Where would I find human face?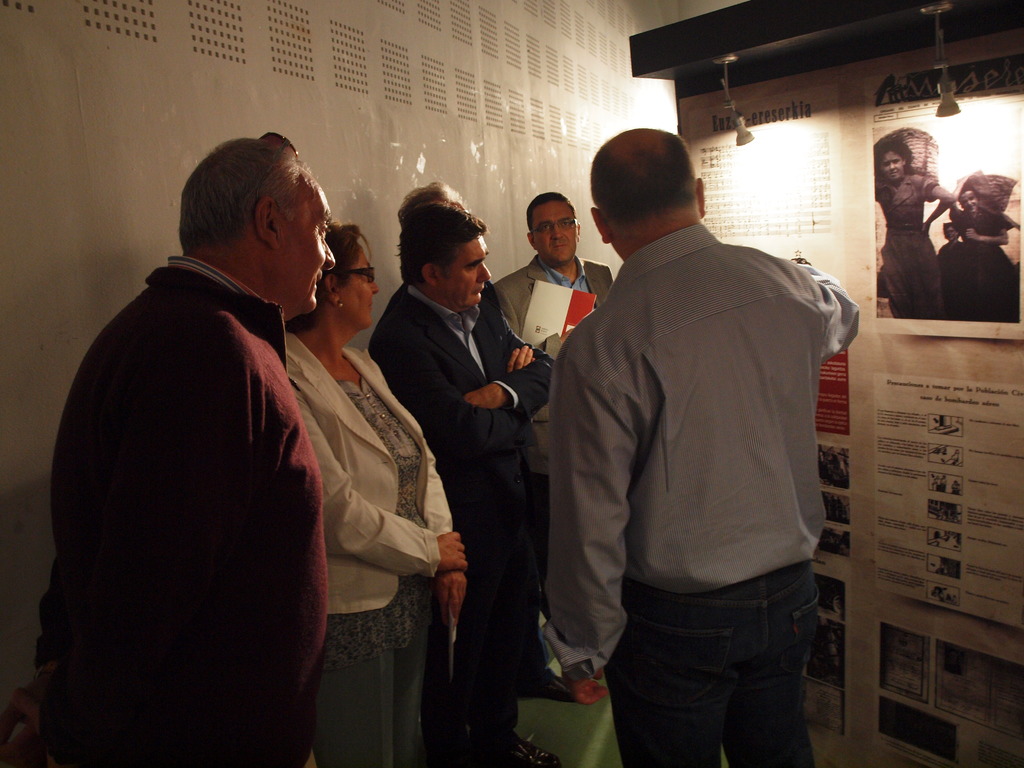
At {"left": 962, "top": 190, "right": 979, "bottom": 214}.
